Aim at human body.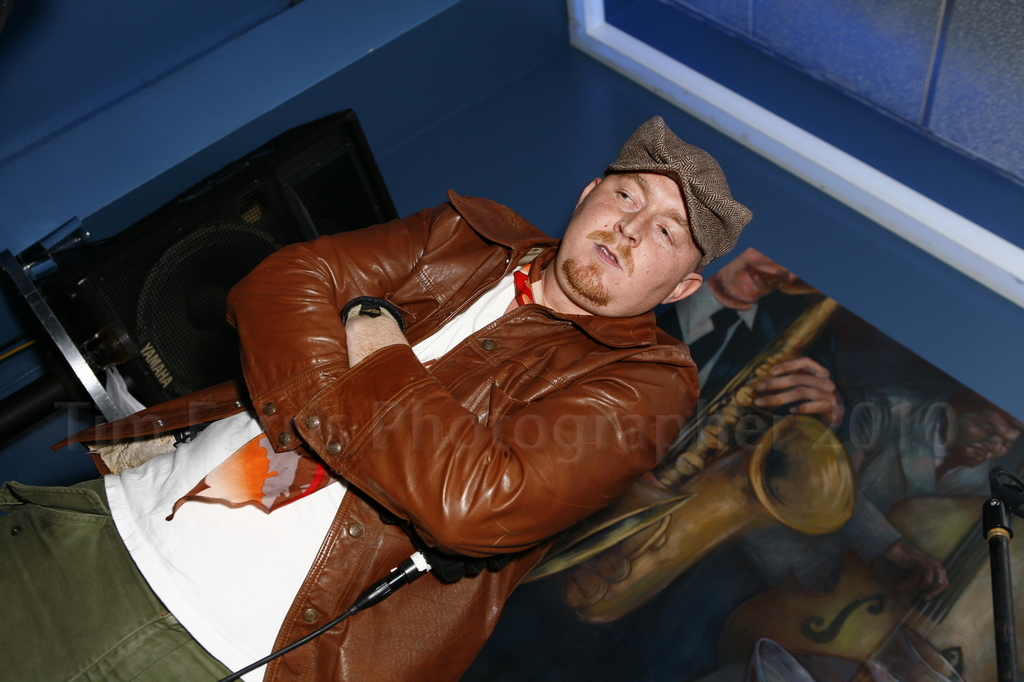
Aimed at pyautogui.locateOnScreen(0, 109, 754, 681).
